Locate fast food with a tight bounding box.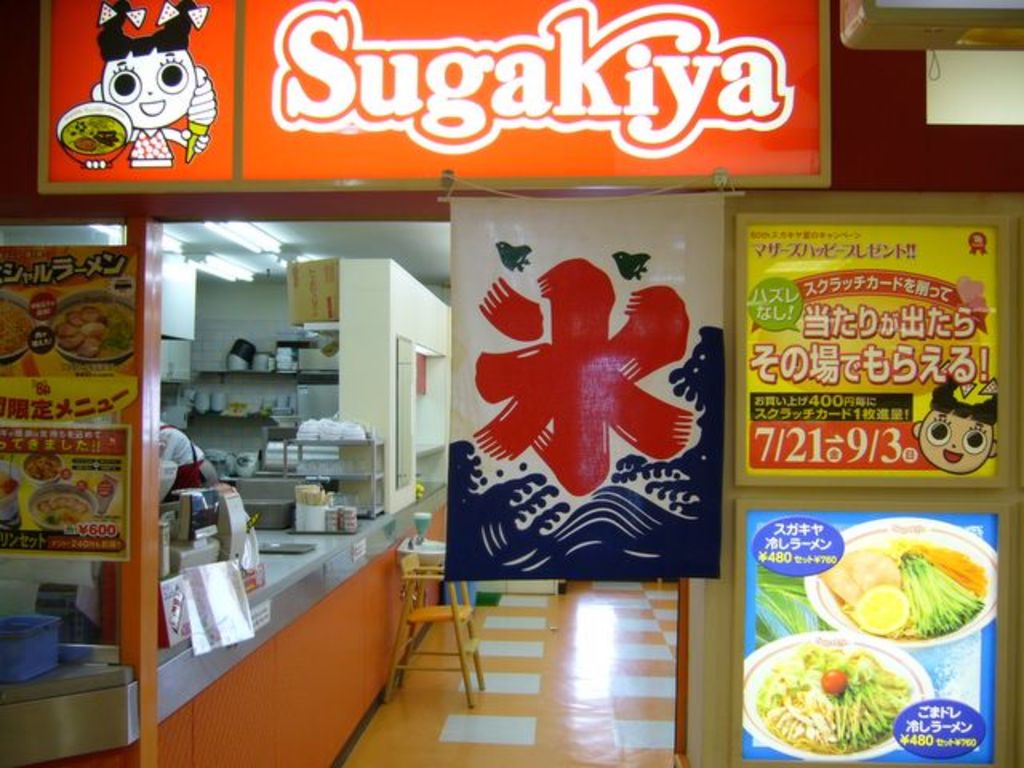
(38,483,106,534).
